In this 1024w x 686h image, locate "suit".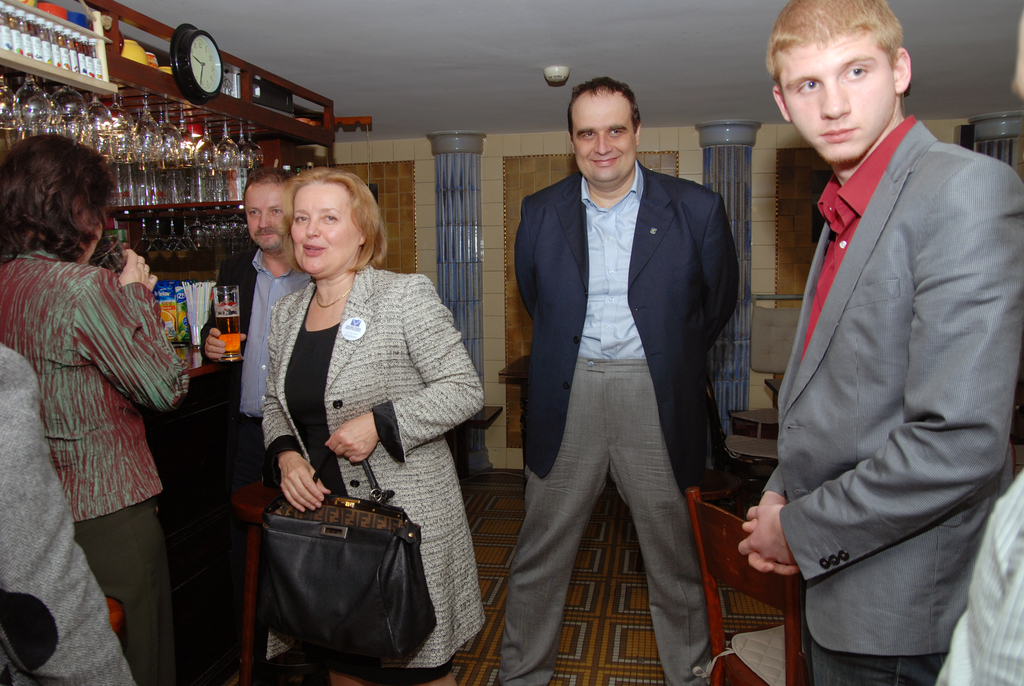
Bounding box: bbox=(742, 17, 1016, 674).
